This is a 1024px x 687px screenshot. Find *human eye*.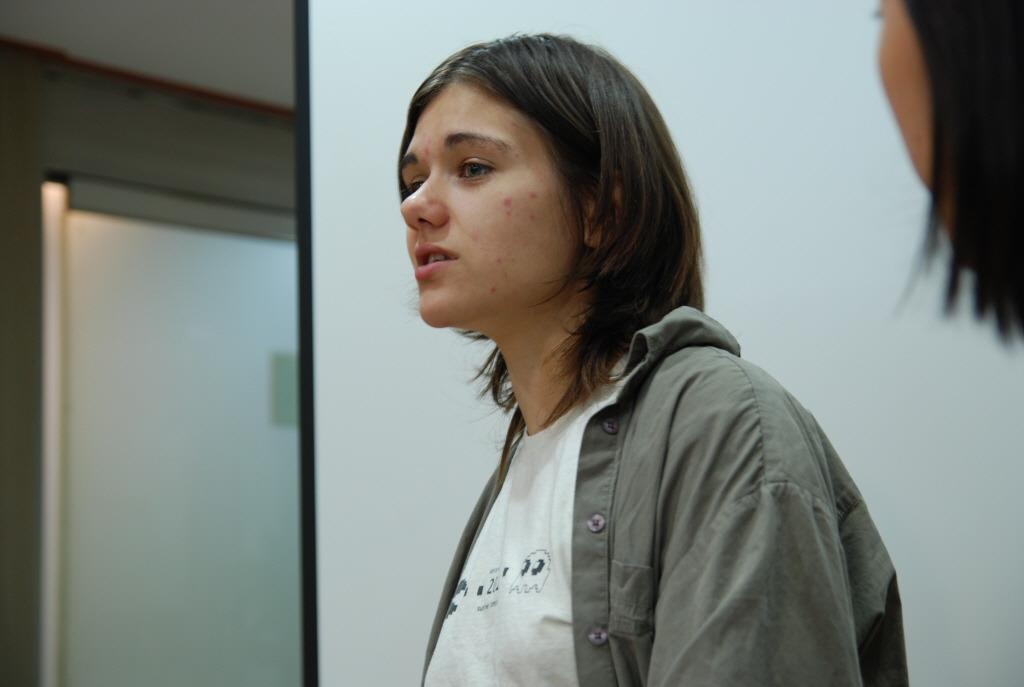
Bounding box: (left=404, top=176, right=426, bottom=199).
